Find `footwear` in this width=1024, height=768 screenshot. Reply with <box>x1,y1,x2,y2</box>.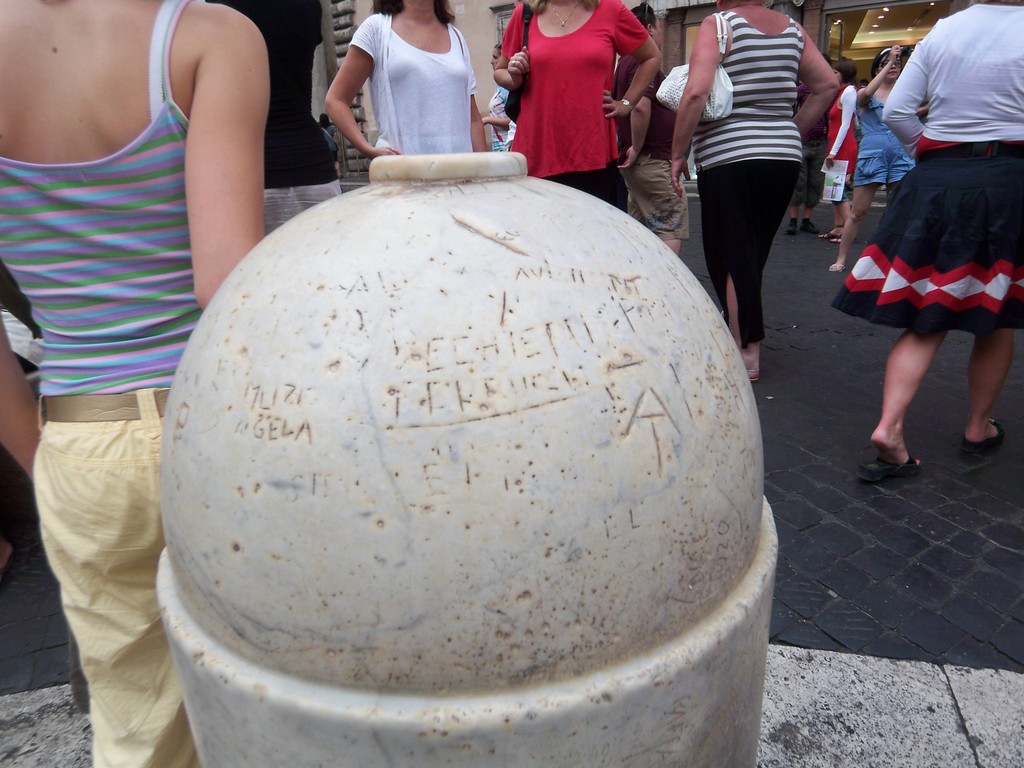
<box>816,222,844,238</box>.
